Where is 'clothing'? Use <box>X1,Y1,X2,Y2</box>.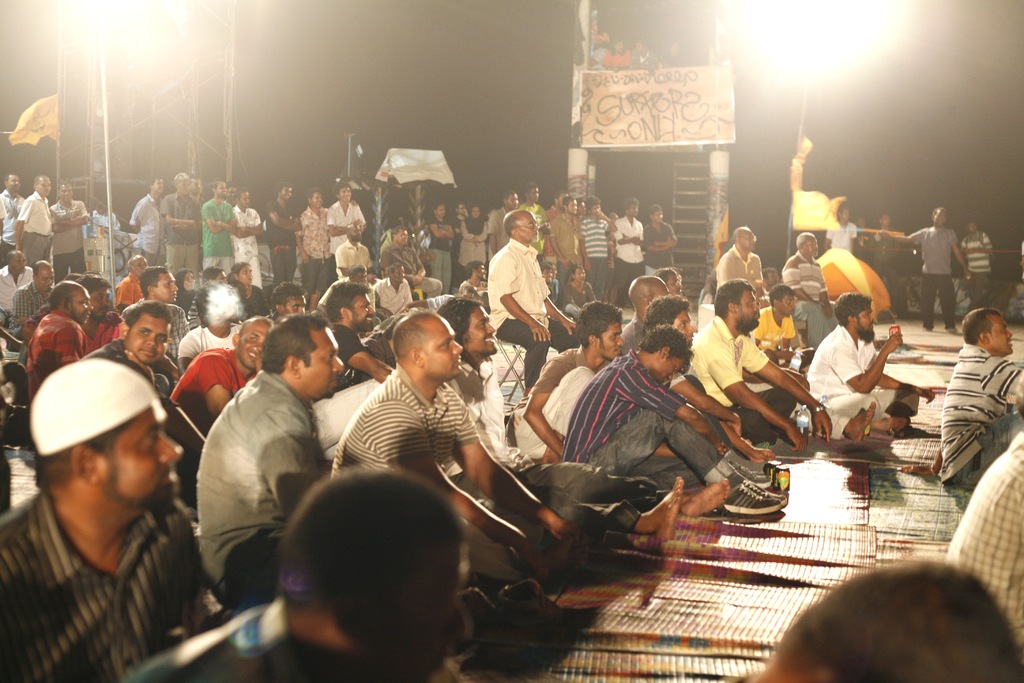
<box>945,347,1023,486</box>.
